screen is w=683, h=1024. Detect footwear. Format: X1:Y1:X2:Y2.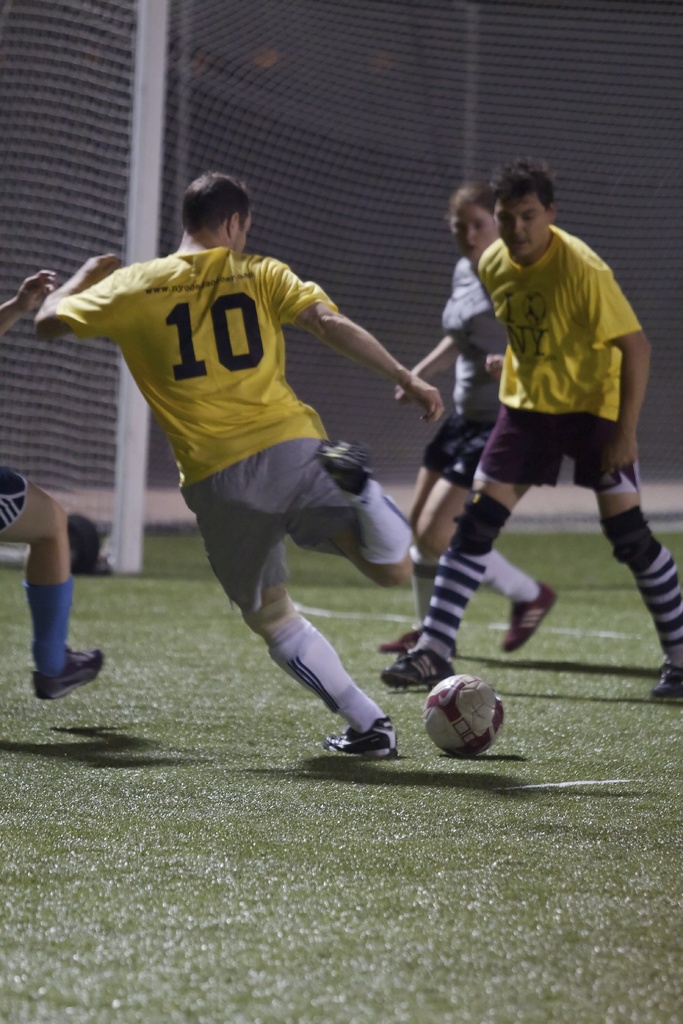
327:710:406:766.
